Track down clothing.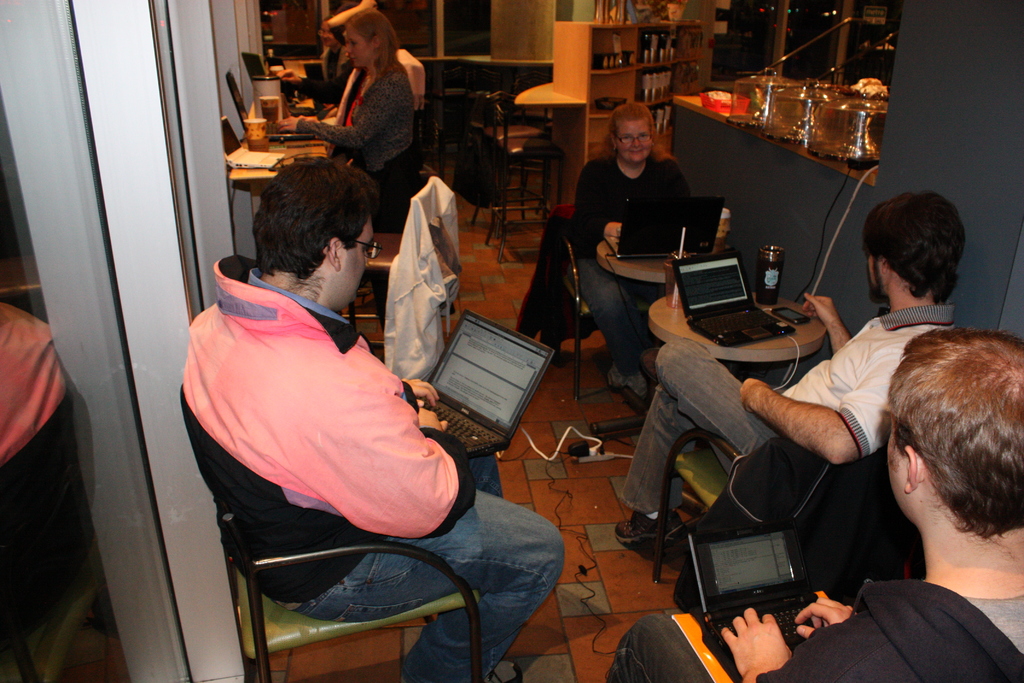
Tracked to bbox(317, 44, 344, 79).
